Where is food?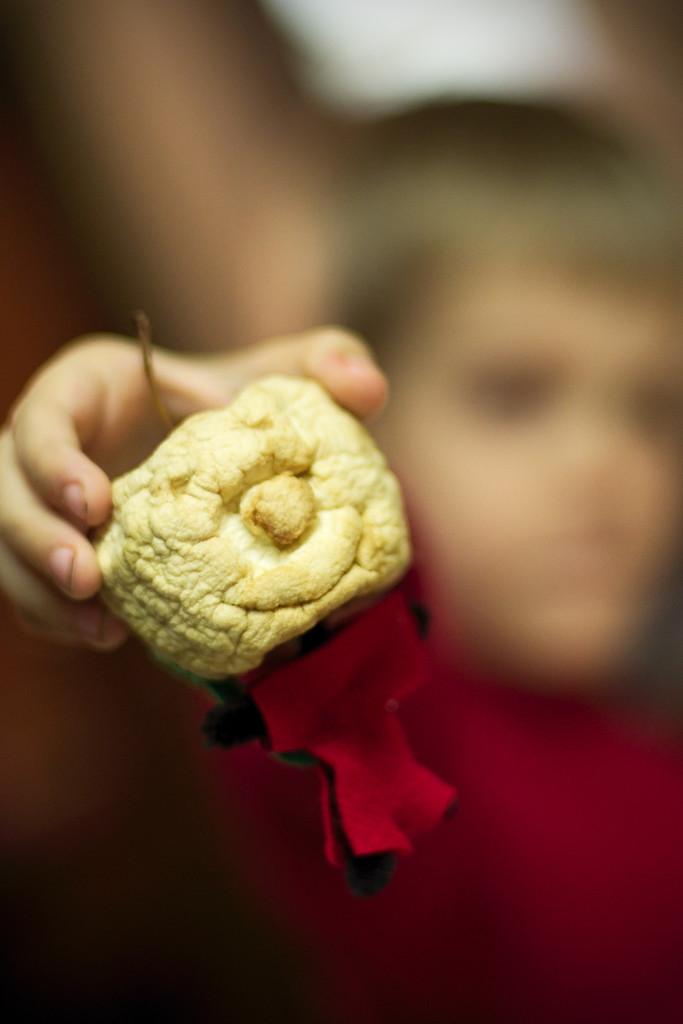
{"left": 99, "top": 371, "right": 374, "bottom": 630}.
